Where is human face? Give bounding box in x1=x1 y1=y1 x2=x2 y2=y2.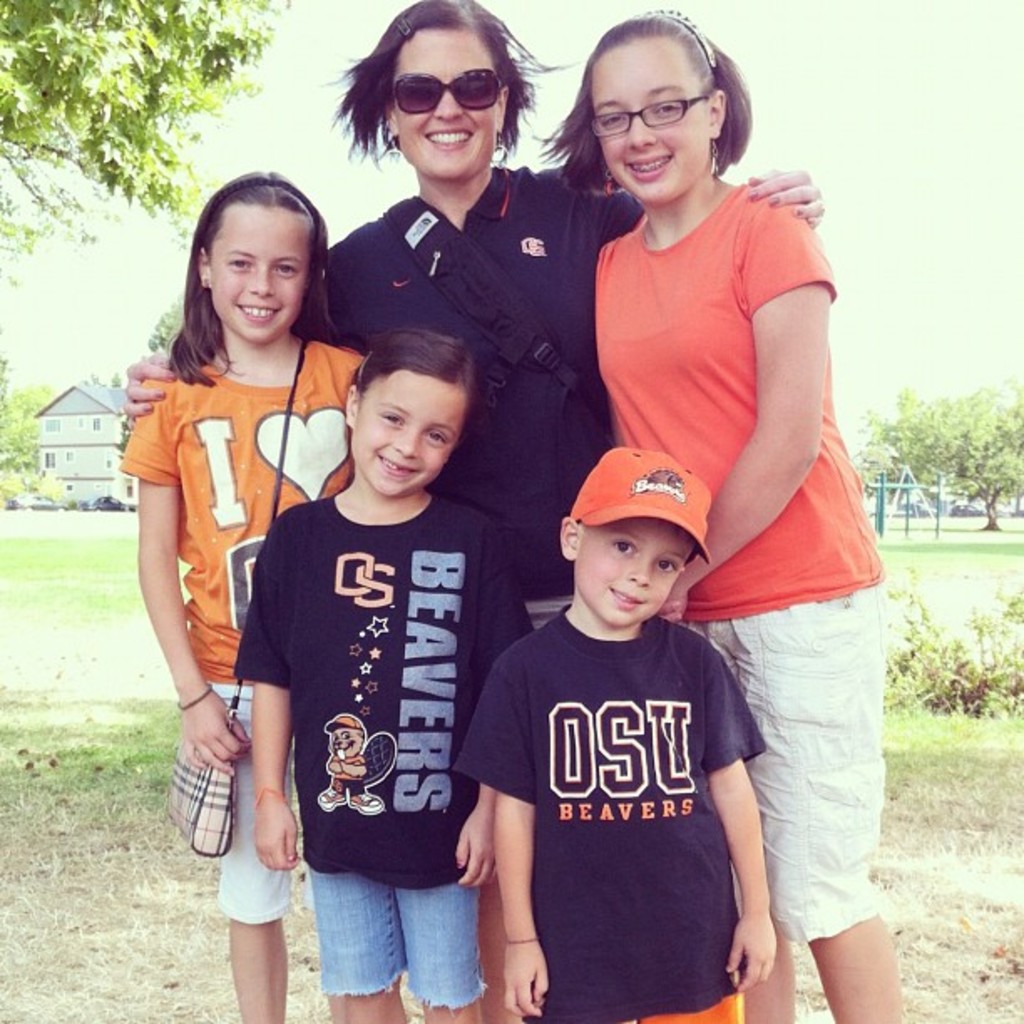
x1=400 y1=33 x2=495 y2=177.
